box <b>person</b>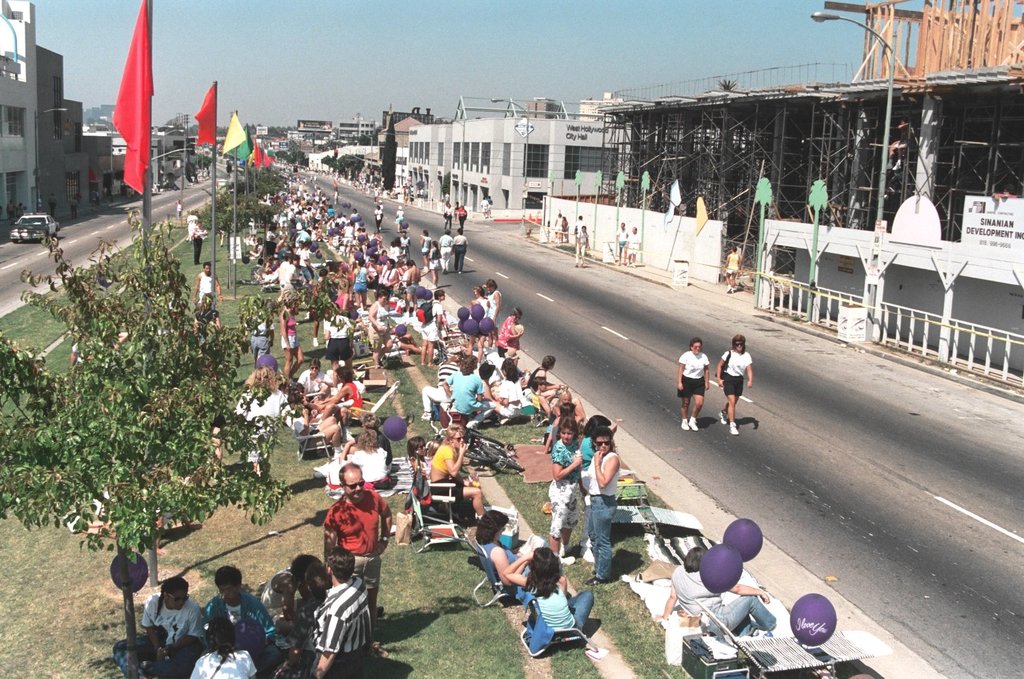
left=560, top=216, right=569, bottom=246
